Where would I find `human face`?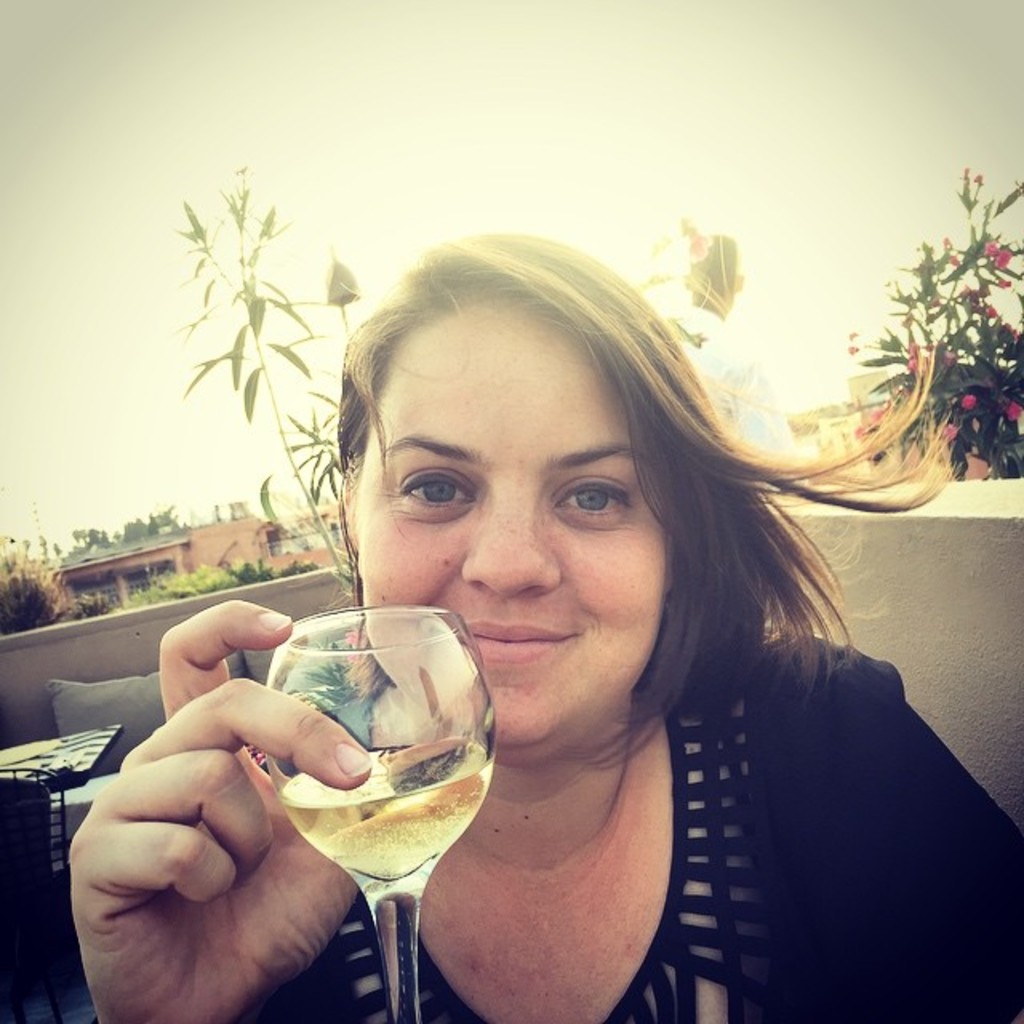
At [x1=352, y1=301, x2=675, y2=739].
